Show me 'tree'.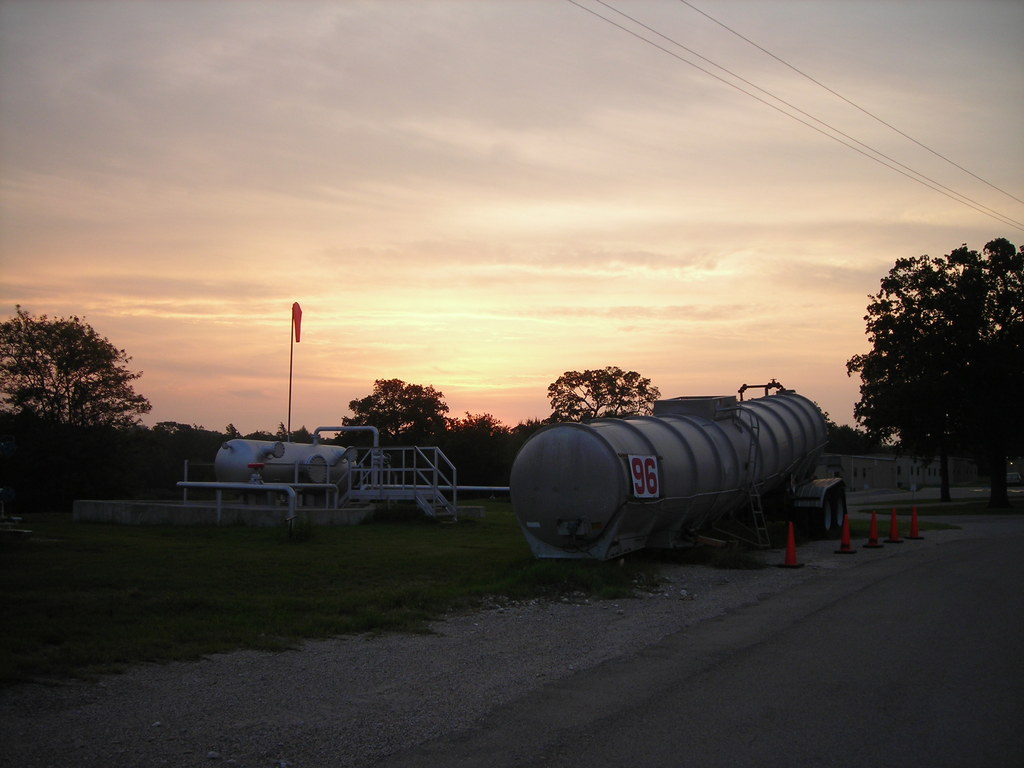
'tree' is here: detection(446, 413, 507, 433).
